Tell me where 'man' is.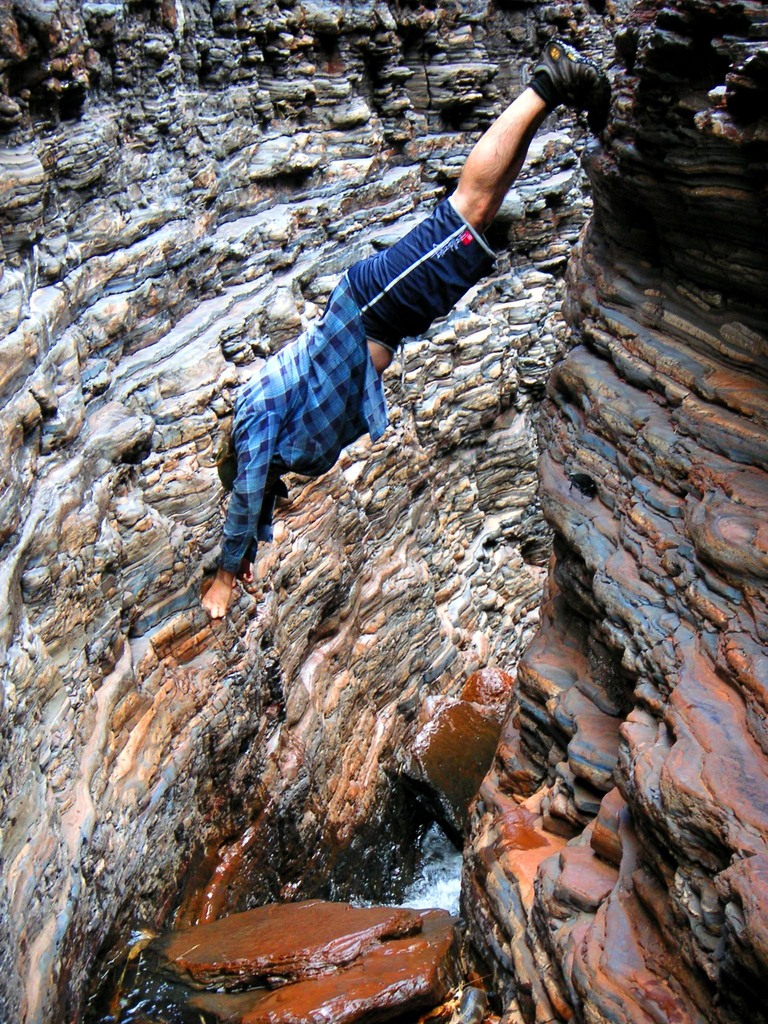
'man' is at (x1=235, y1=26, x2=582, y2=596).
